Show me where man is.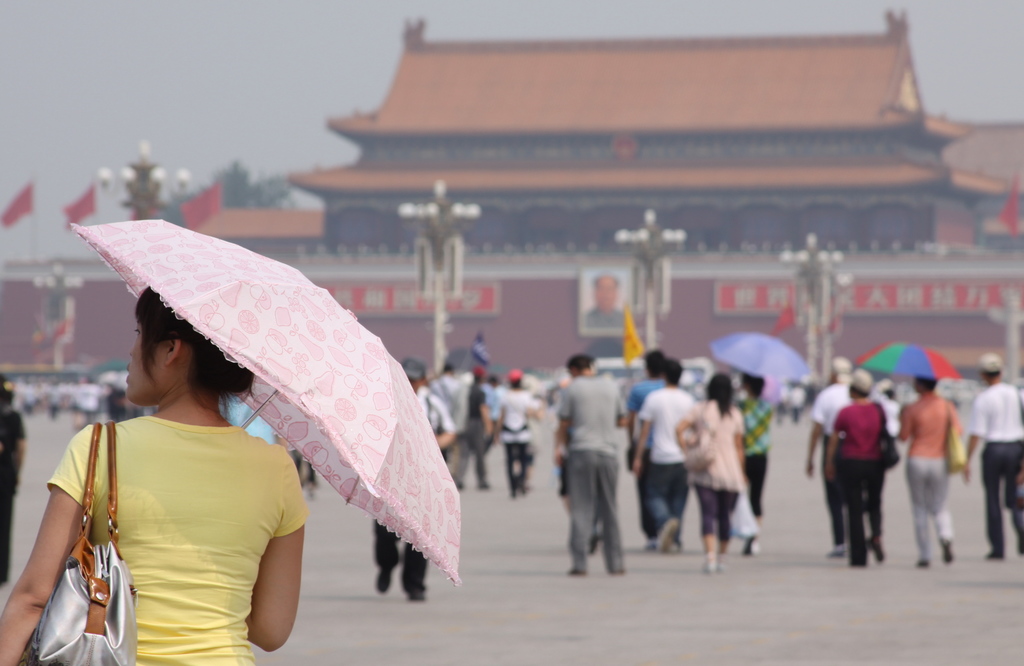
man is at x1=547 y1=360 x2=629 y2=585.
